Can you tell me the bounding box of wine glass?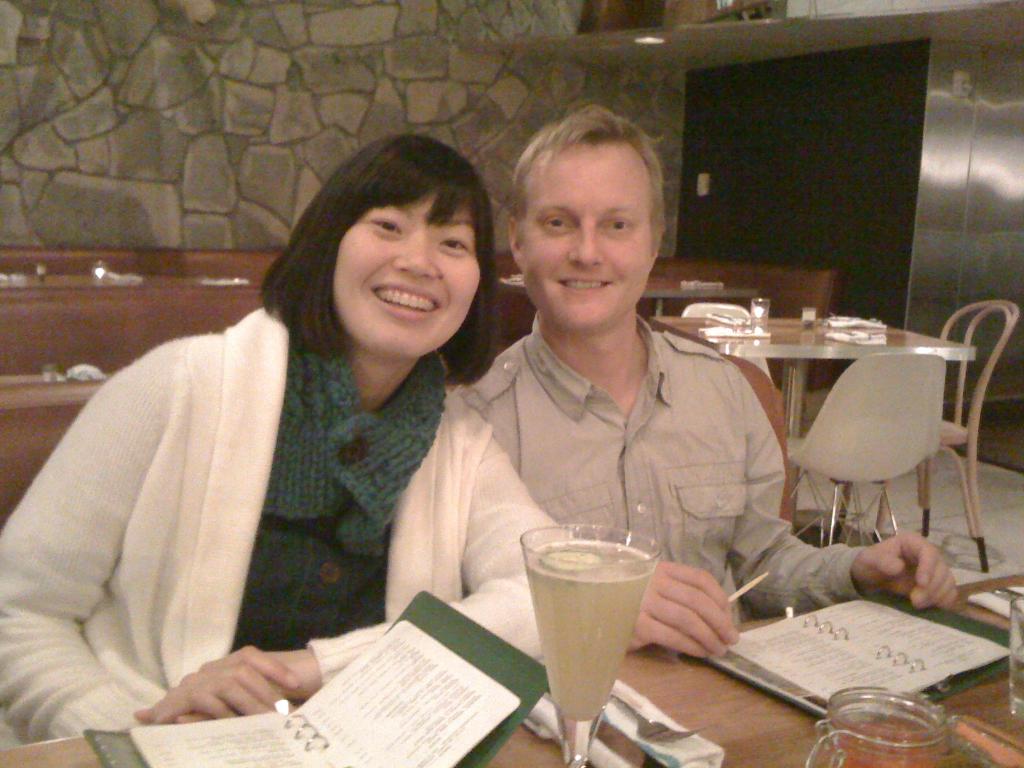
(520, 529, 662, 767).
